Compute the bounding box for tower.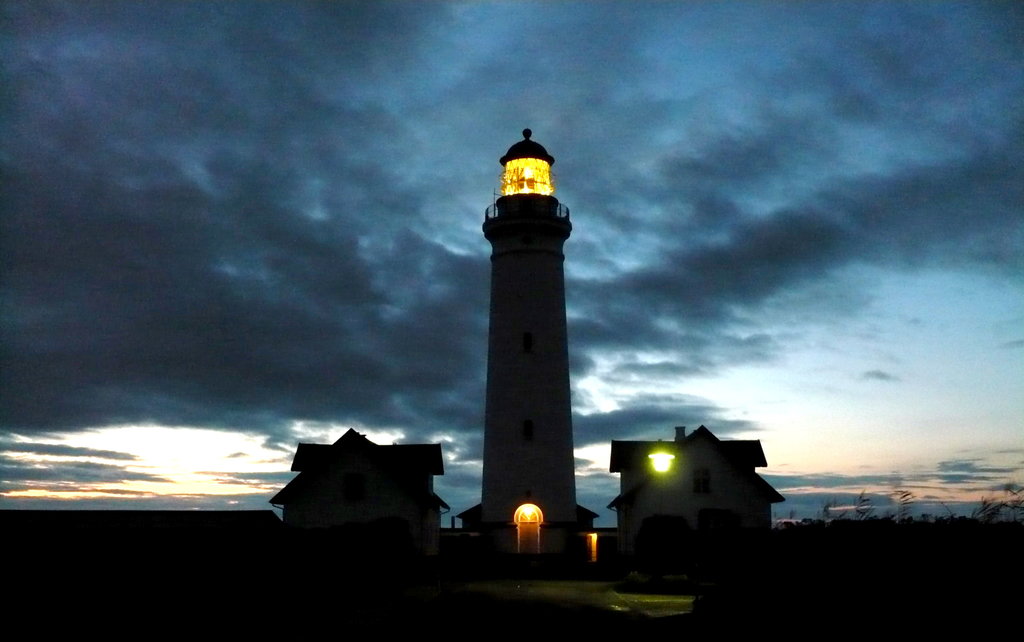
[x1=460, y1=145, x2=588, y2=530].
